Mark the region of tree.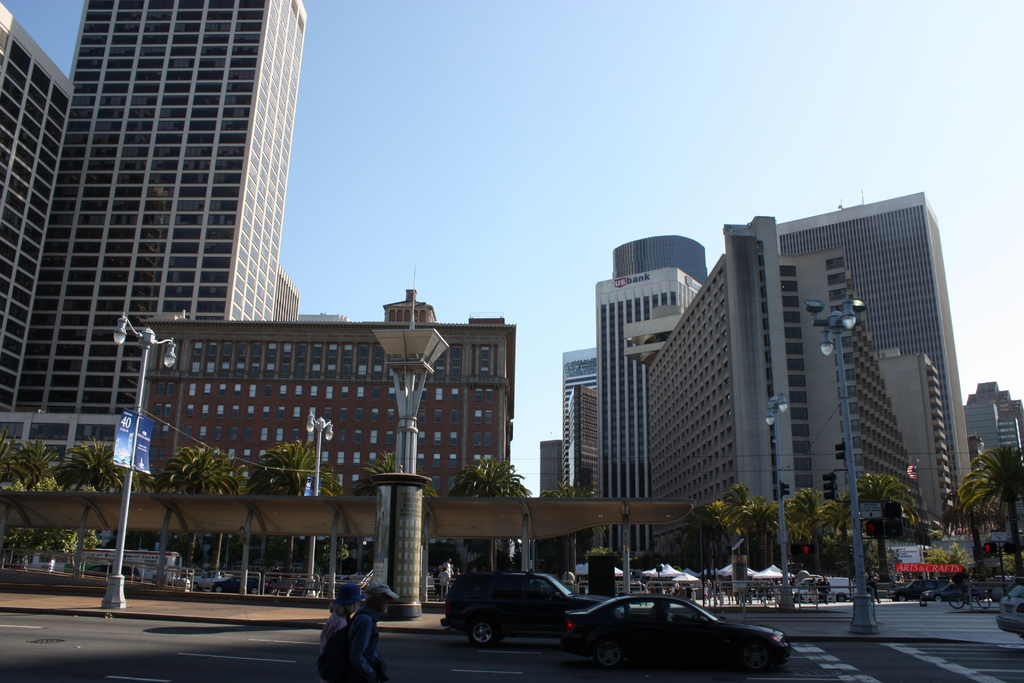
Region: locate(154, 441, 253, 591).
